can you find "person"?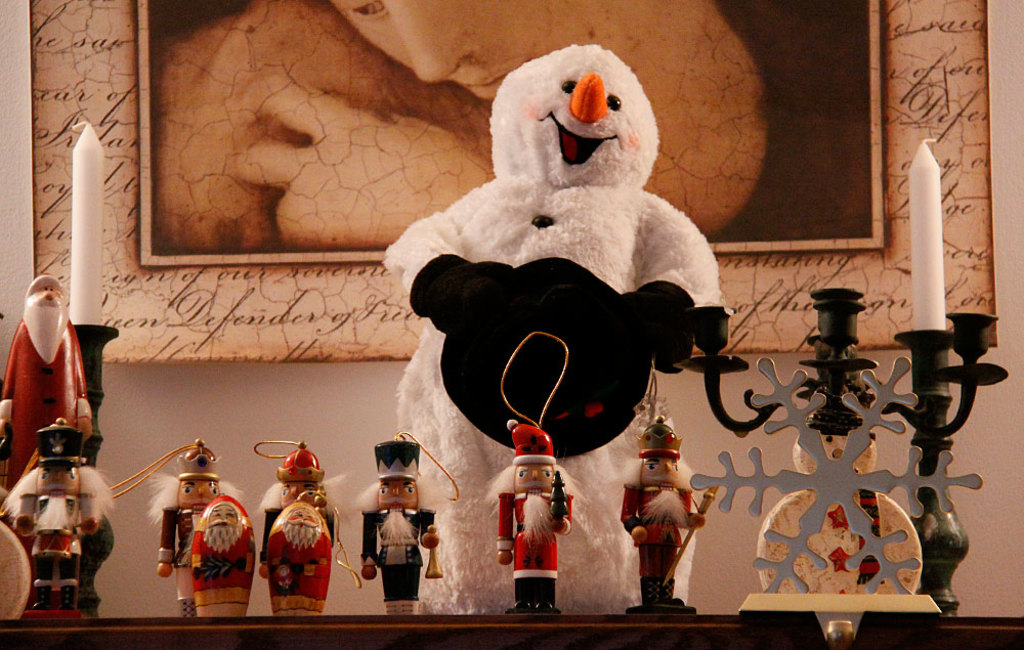
Yes, bounding box: 496, 425, 575, 614.
